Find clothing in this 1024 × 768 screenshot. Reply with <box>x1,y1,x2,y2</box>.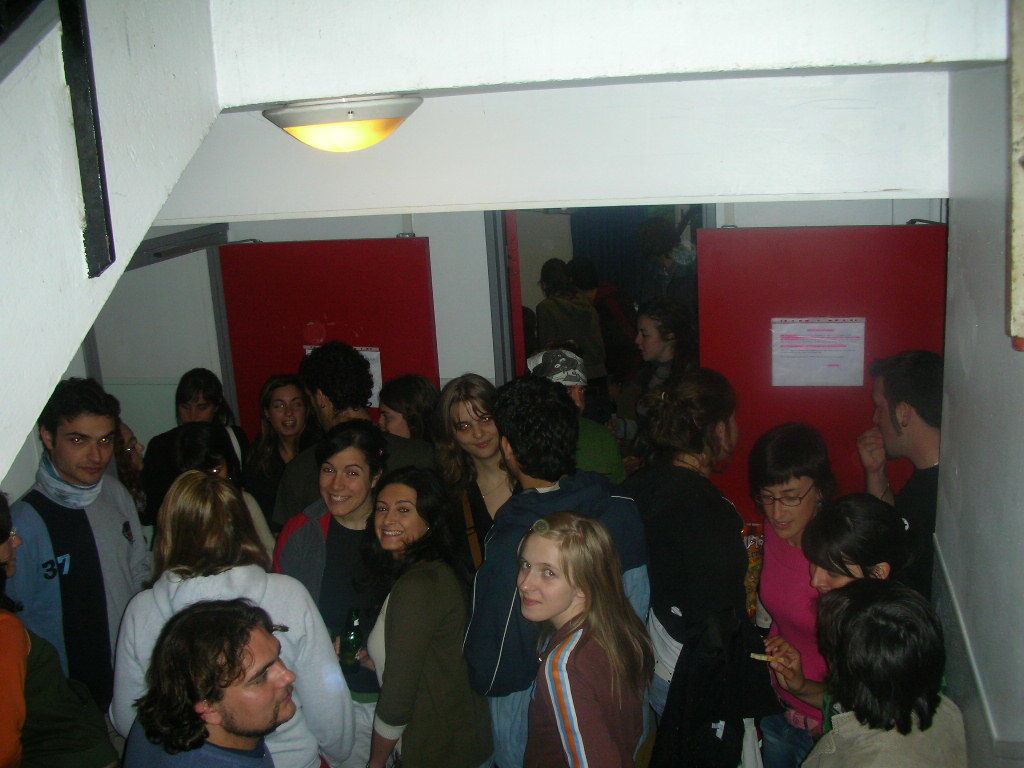
<box>579,412,629,480</box>.
